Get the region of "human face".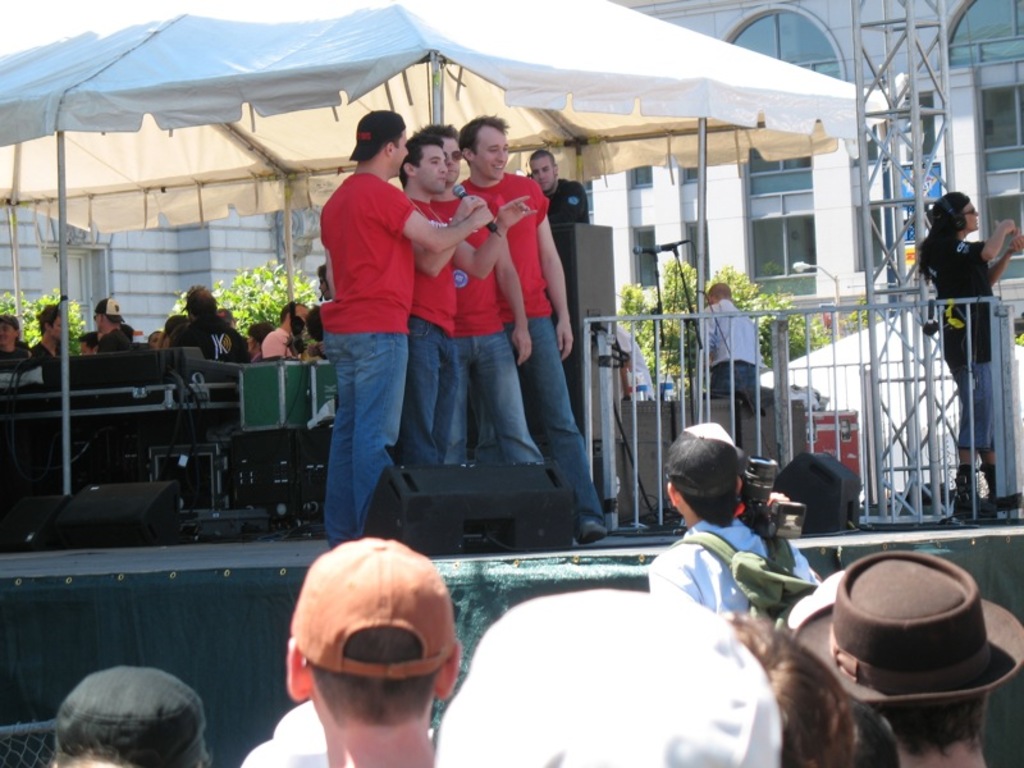
region(422, 143, 448, 193).
